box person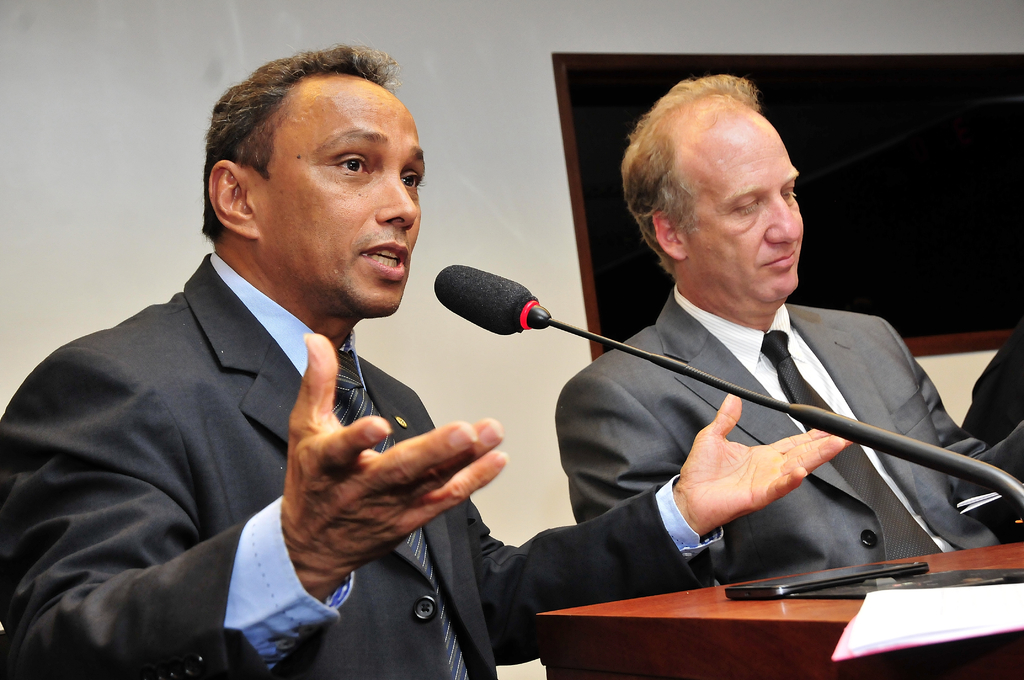
crop(556, 70, 1023, 590)
